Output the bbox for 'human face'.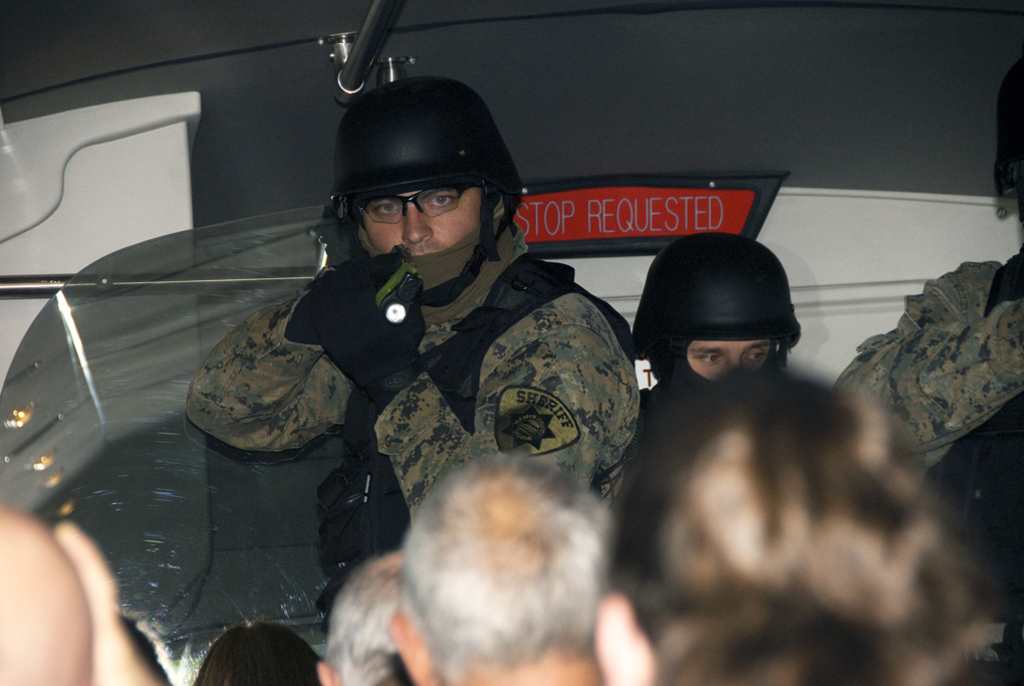
{"x1": 362, "y1": 189, "x2": 479, "y2": 259}.
